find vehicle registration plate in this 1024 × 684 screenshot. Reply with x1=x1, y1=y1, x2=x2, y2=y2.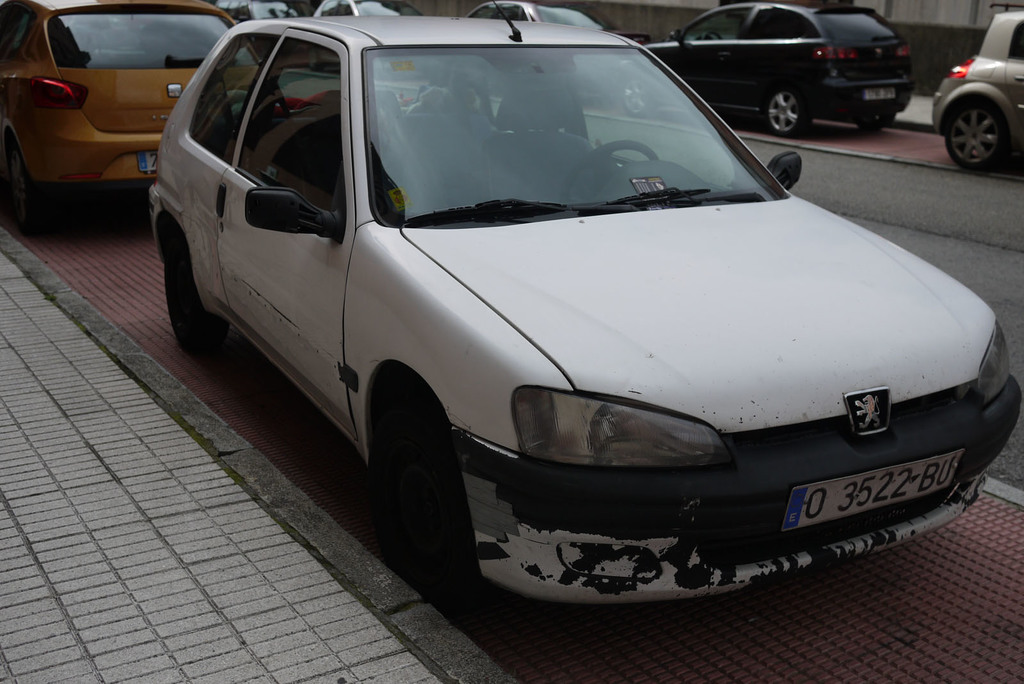
x1=866, y1=86, x2=895, y2=102.
